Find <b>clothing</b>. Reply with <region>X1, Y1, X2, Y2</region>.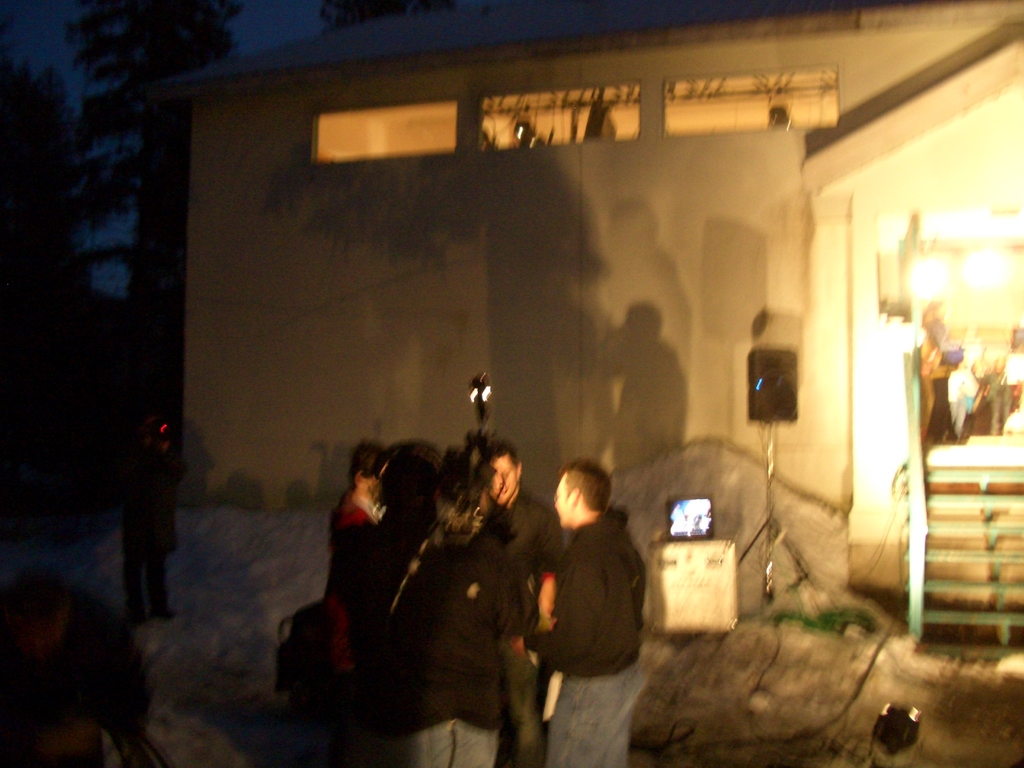
<region>338, 497, 389, 767</region>.
